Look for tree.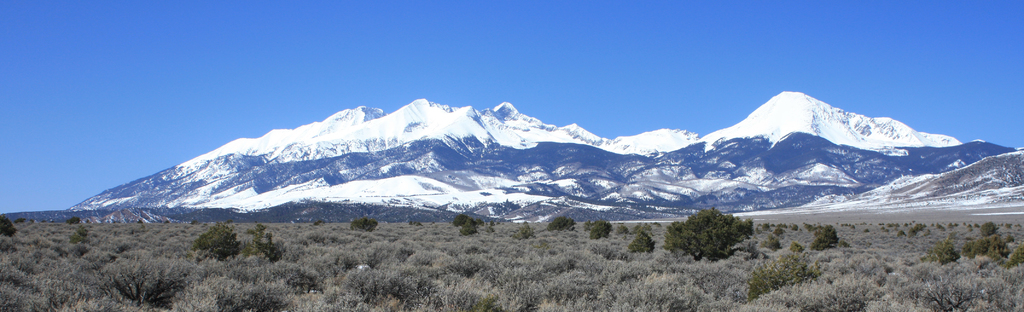
Found: <box>959,235,1023,265</box>.
